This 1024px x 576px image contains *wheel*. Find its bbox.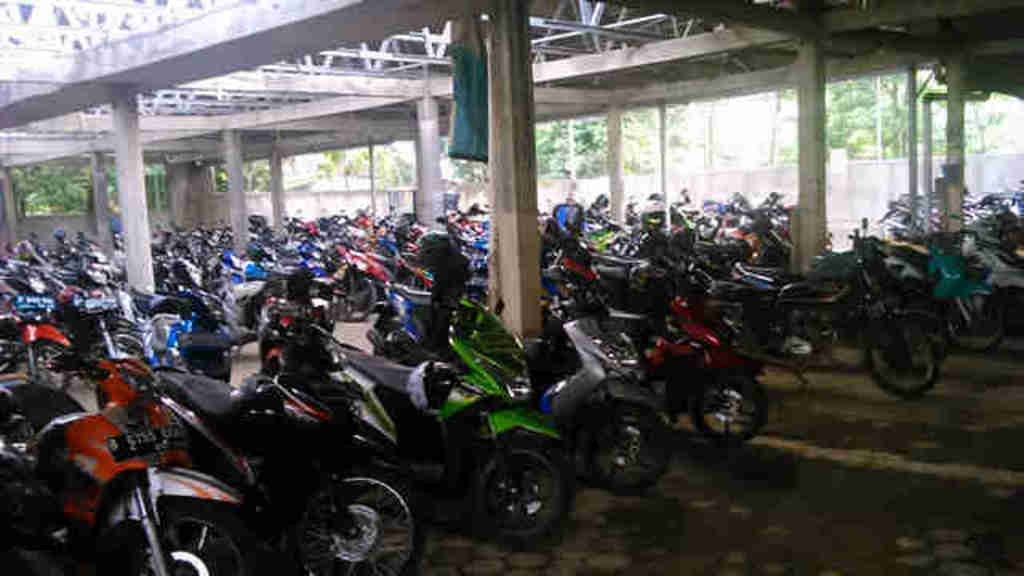
select_region(683, 357, 773, 451).
